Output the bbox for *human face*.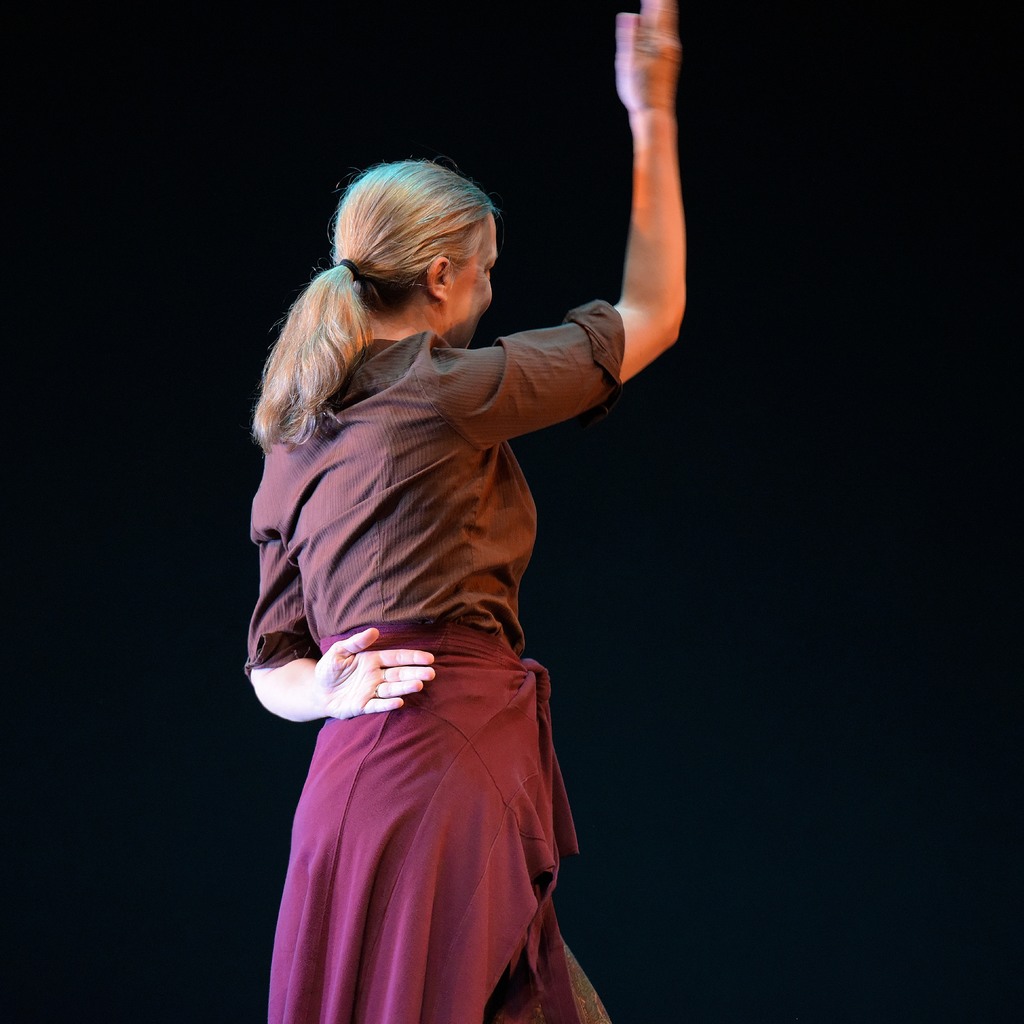
bbox=(441, 214, 499, 360).
